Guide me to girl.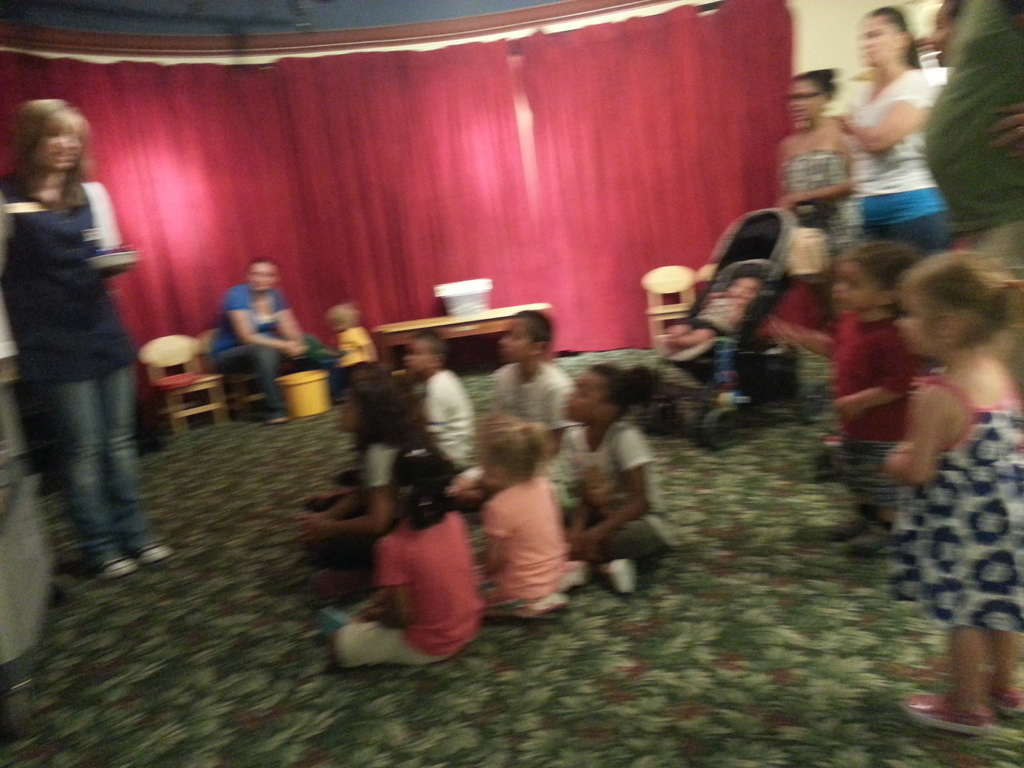
Guidance: <box>0,100,175,569</box>.
